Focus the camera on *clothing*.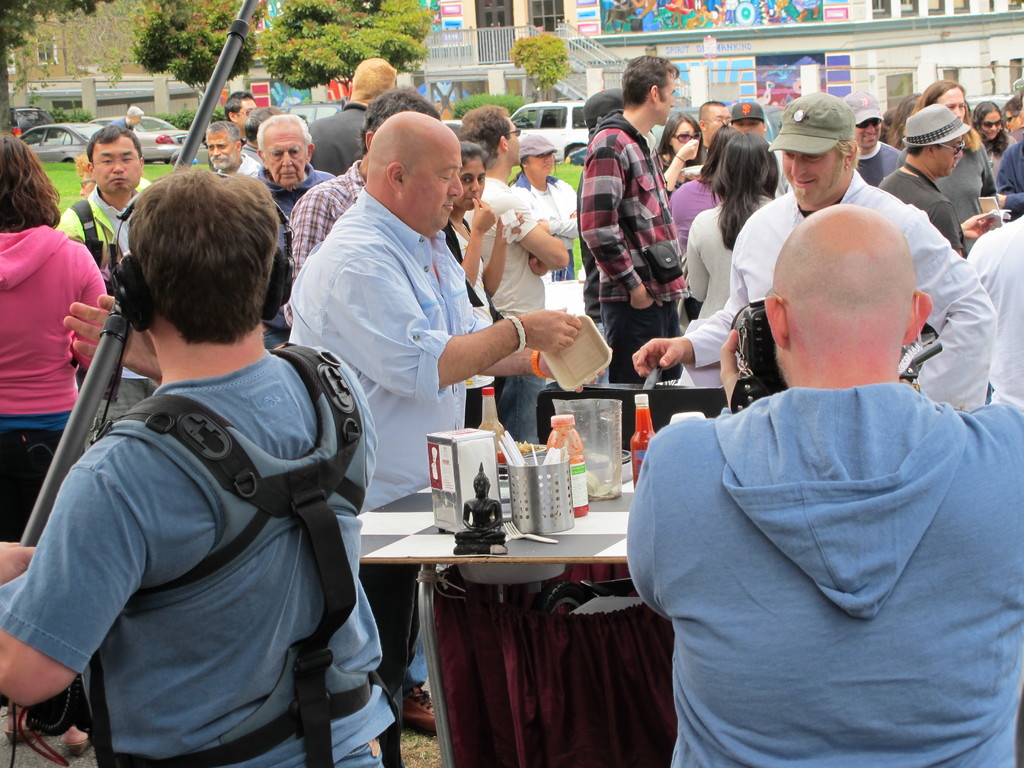
Focus region: x1=802 y1=0 x2=818 y2=10.
